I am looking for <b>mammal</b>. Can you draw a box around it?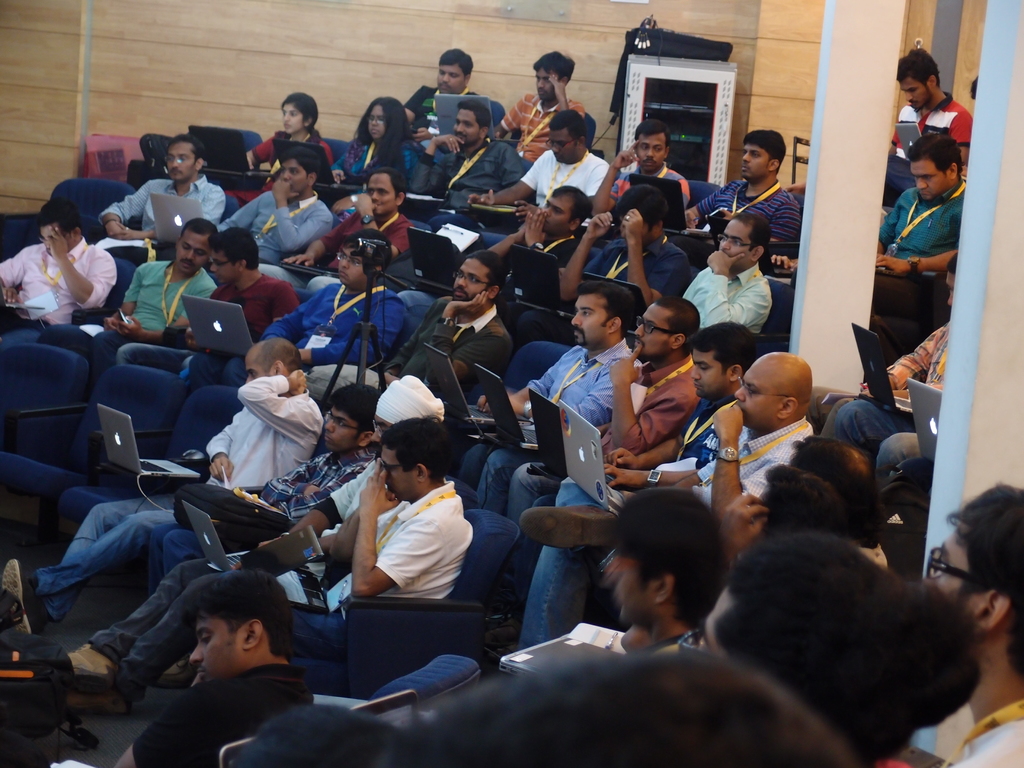
Sure, the bounding box is pyautogui.locateOnScreen(68, 373, 452, 709).
